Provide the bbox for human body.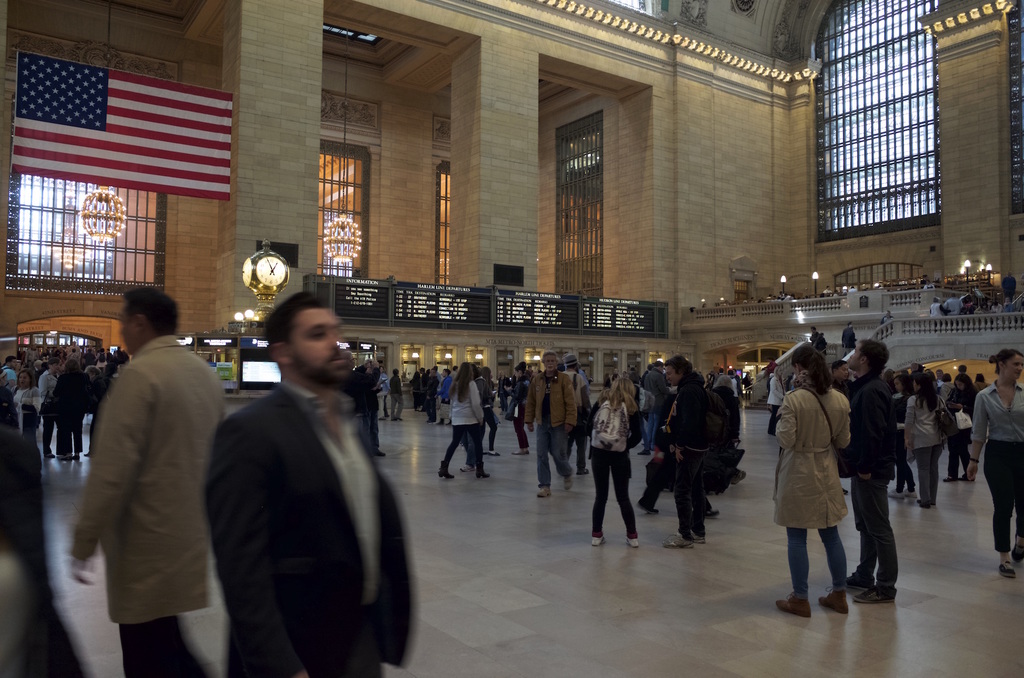
box=[207, 376, 416, 677].
